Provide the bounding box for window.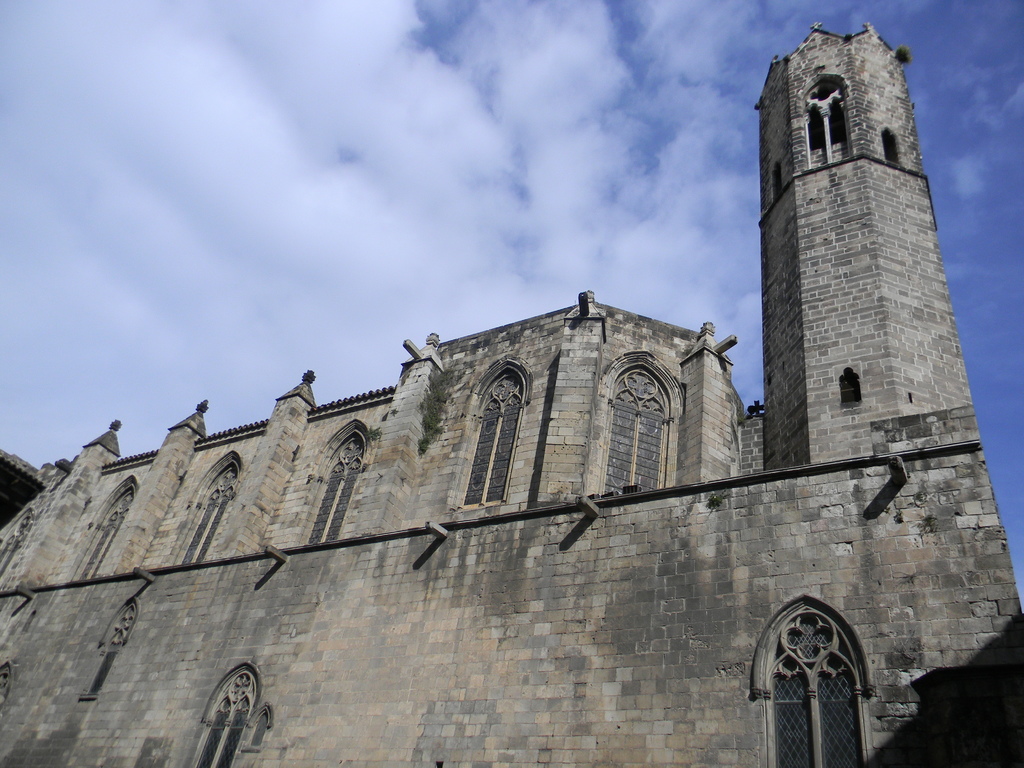
l=462, t=367, r=522, b=506.
